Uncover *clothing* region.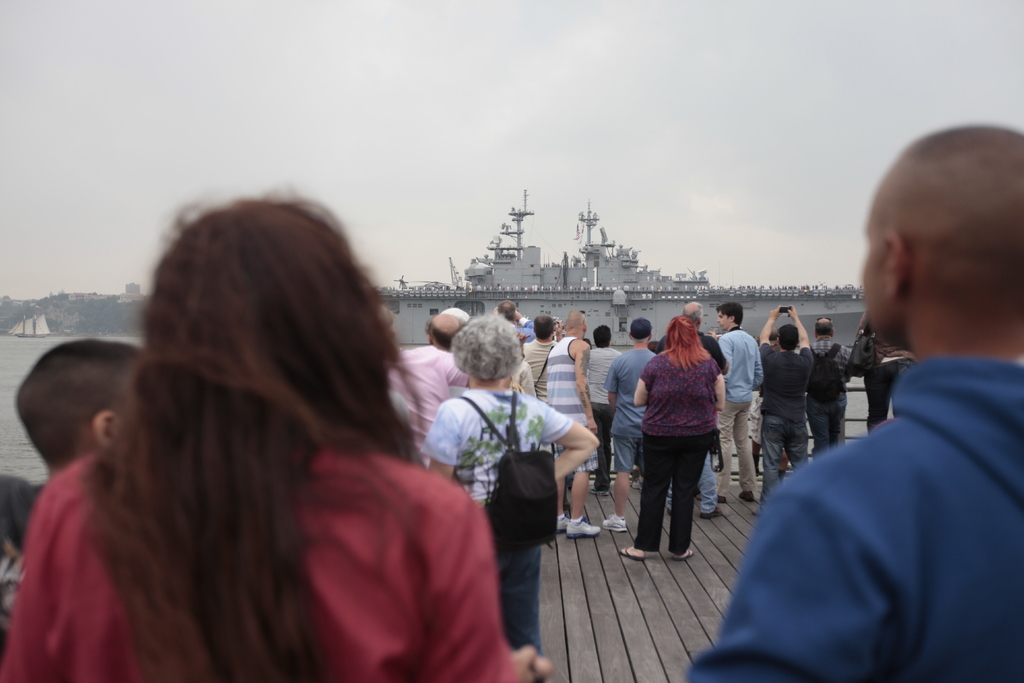
Uncovered: Rect(600, 343, 660, 470).
